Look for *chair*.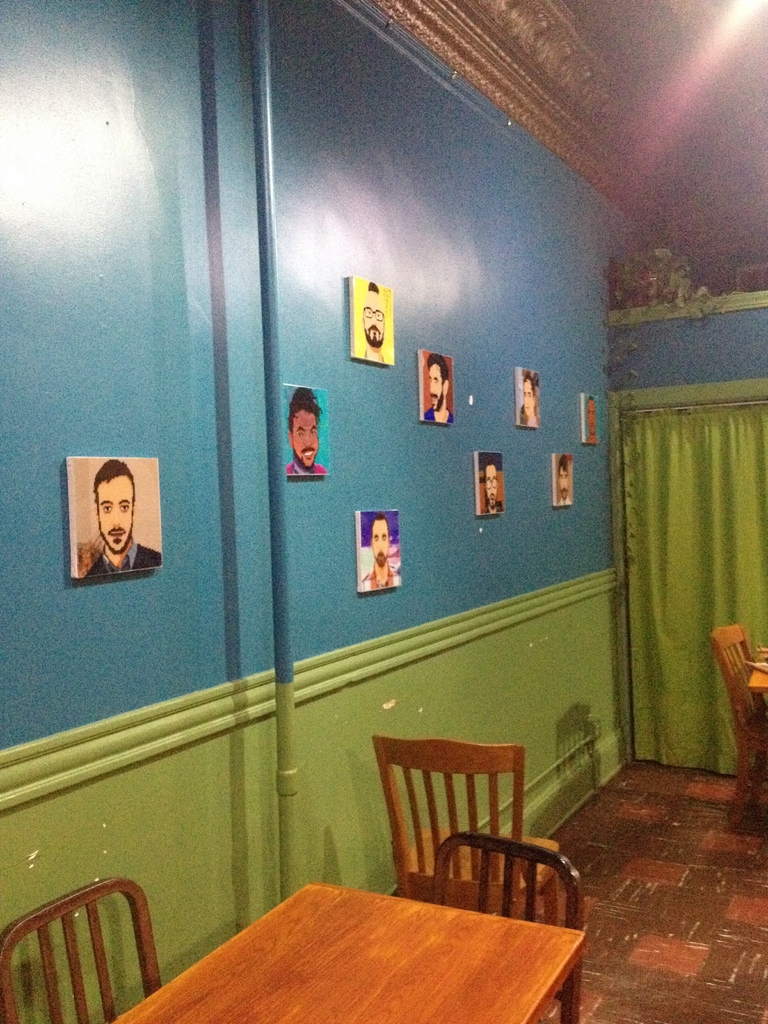
Found: bbox=(710, 623, 767, 822).
